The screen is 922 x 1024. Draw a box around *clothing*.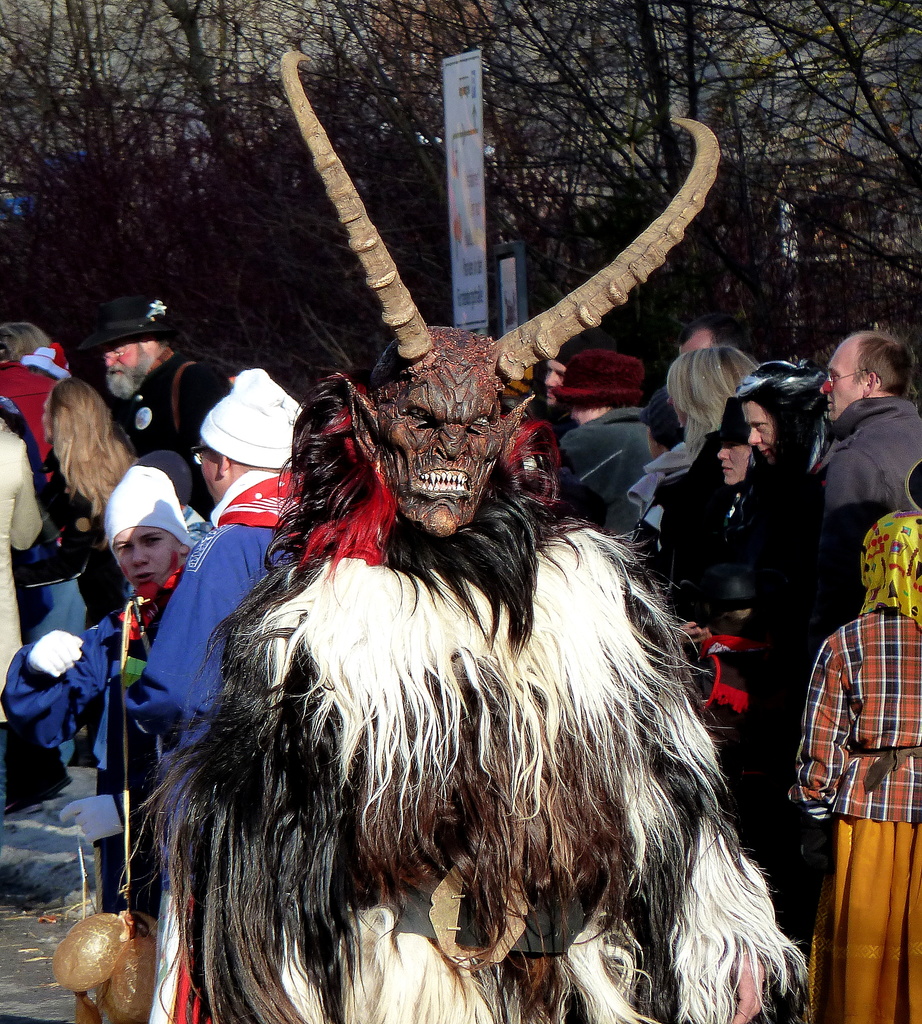
x1=628 y1=438 x2=700 y2=526.
